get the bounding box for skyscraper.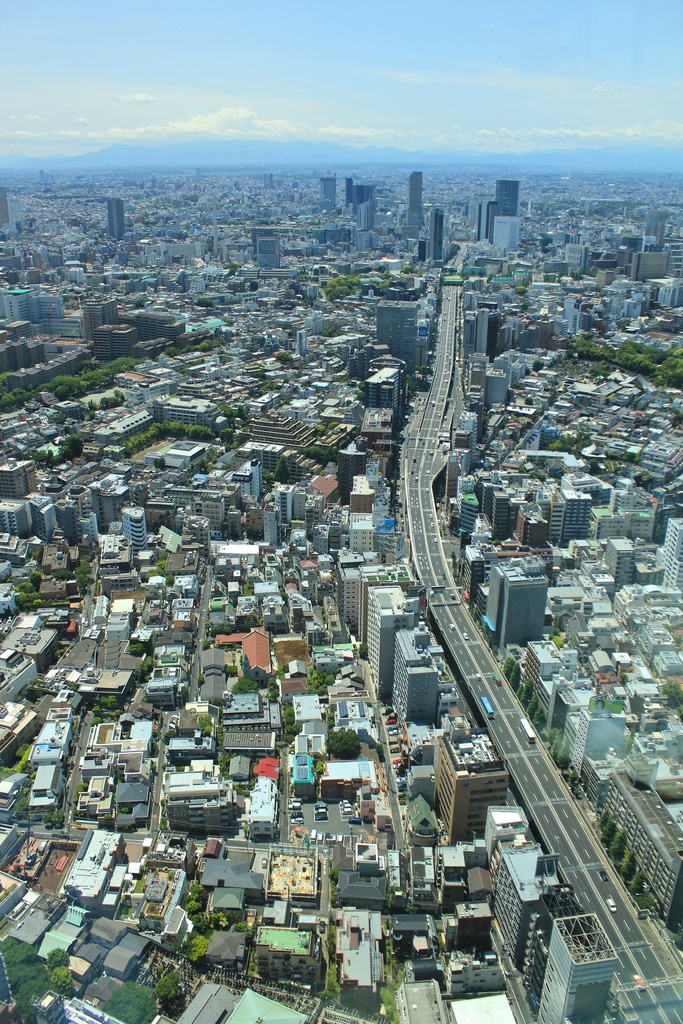
(532, 889, 578, 1006).
